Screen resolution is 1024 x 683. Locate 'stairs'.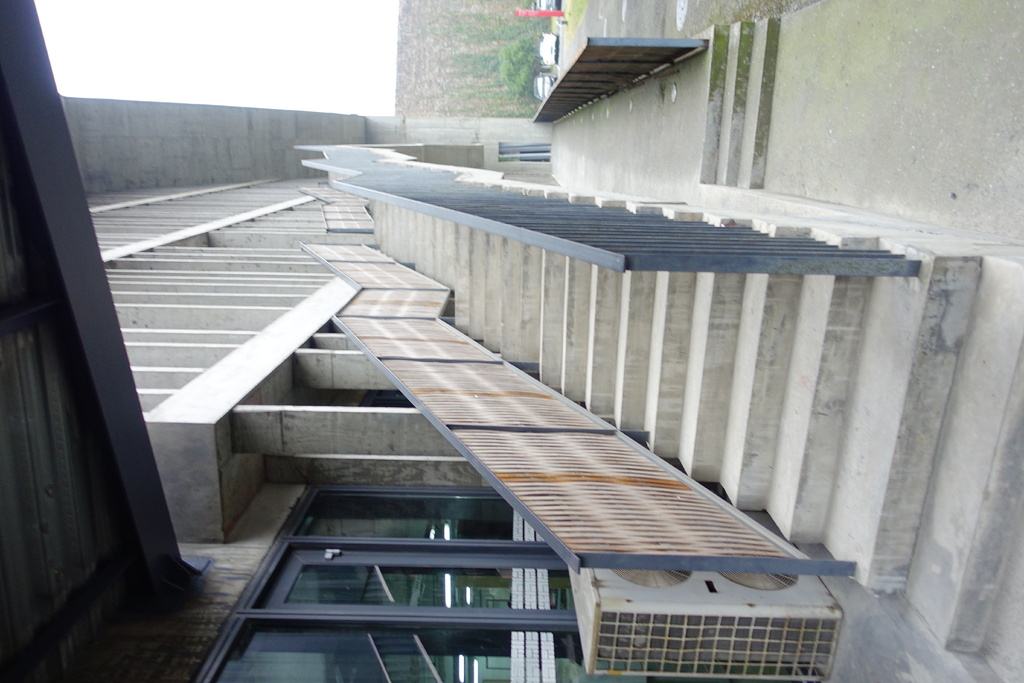
[left=371, top=199, right=1023, bottom=682].
